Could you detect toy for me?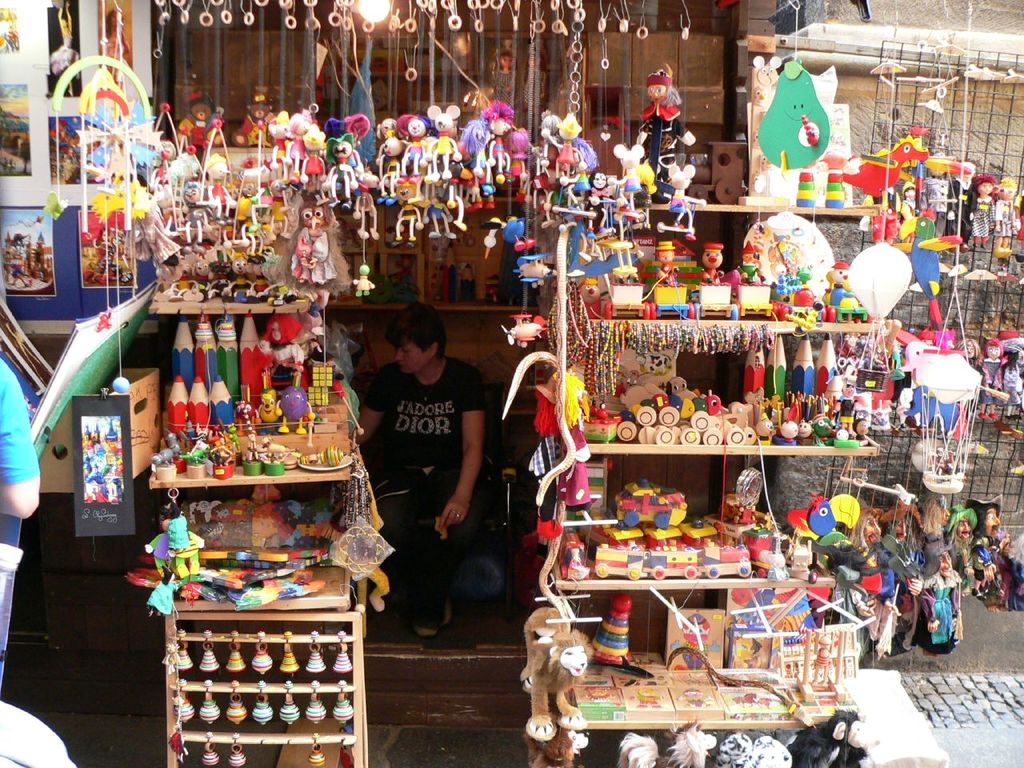
Detection result: select_region(530, 360, 604, 522).
